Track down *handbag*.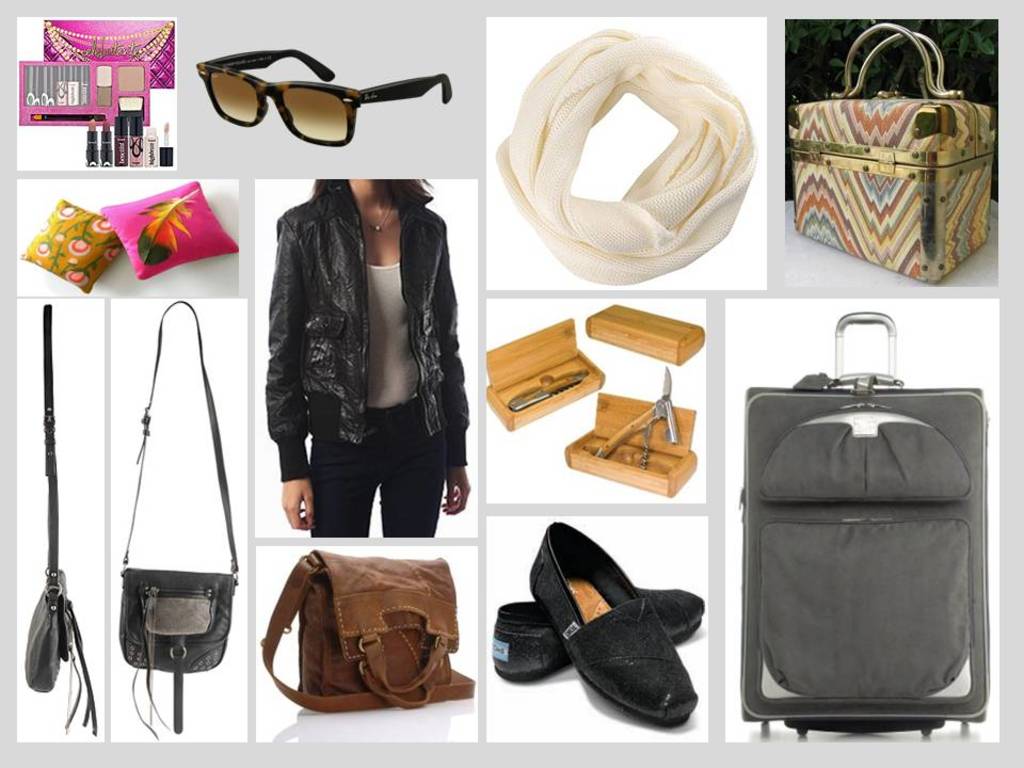
Tracked to detection(261, 549, 475, 713).
